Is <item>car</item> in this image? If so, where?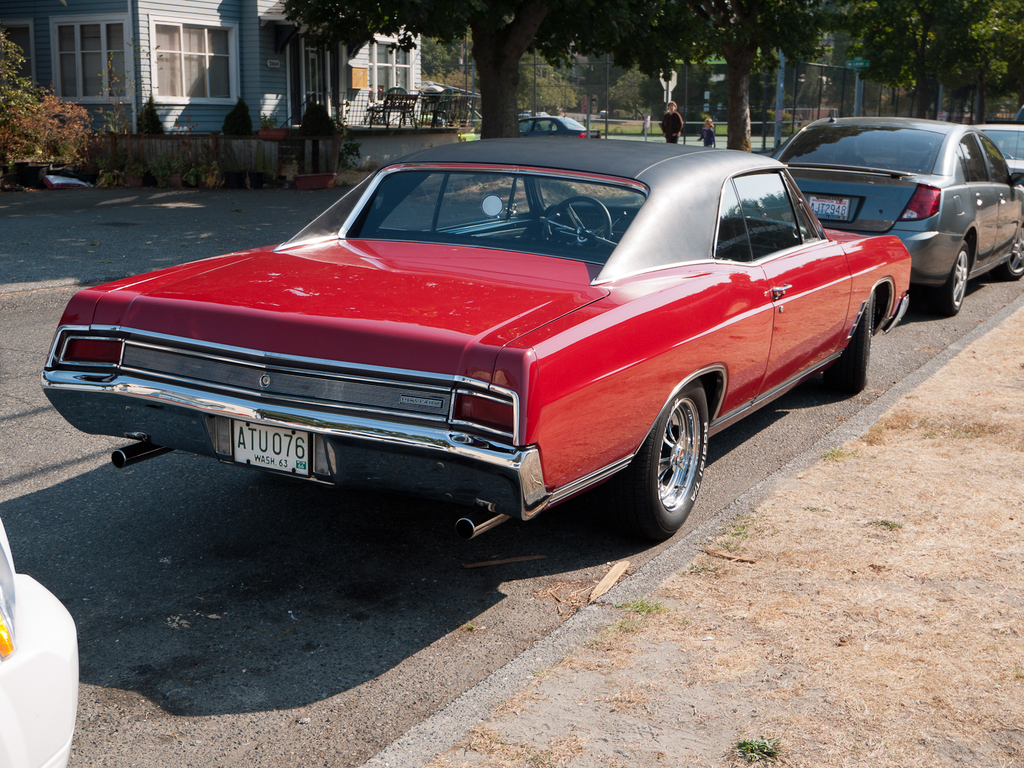
Yes, at <bbox>0, 522, 79, 767</bbox>.
